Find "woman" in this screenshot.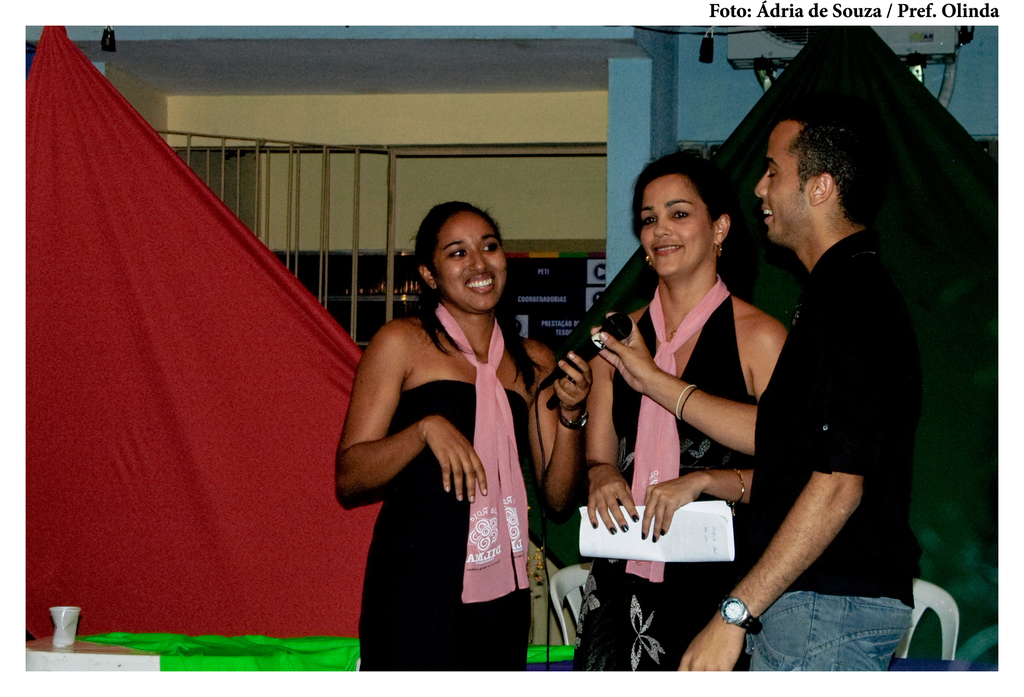
The bounding box for "woman" is BBox(575, 148, 789, 673).
